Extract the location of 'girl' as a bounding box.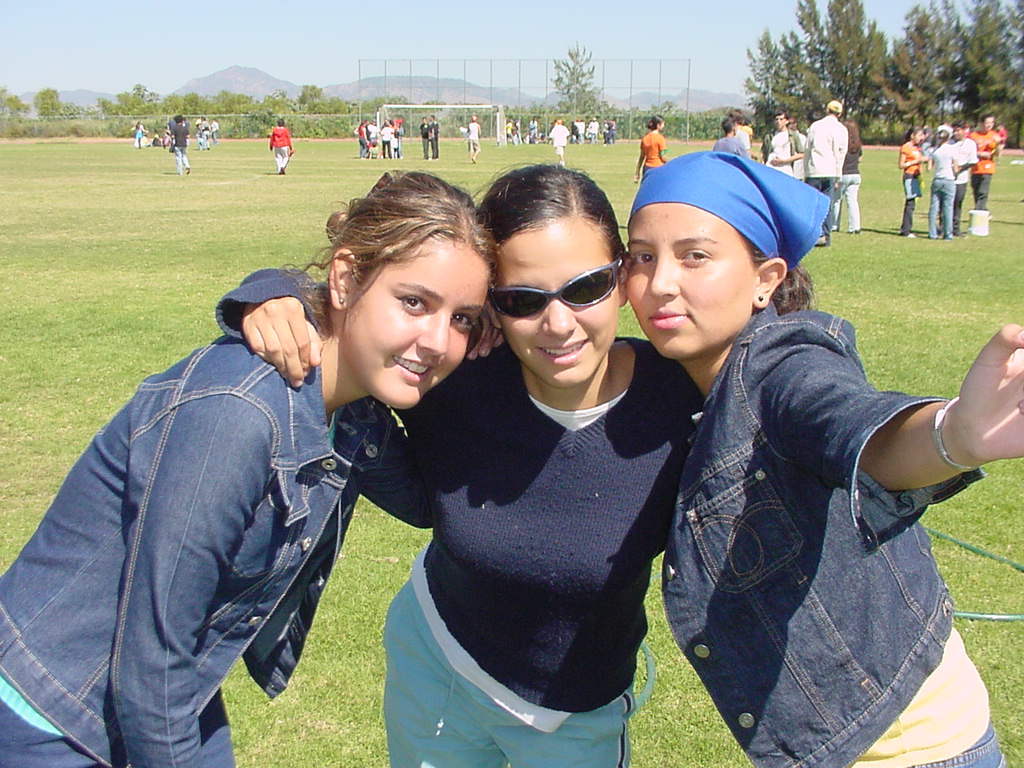
(951,119,979,230).
